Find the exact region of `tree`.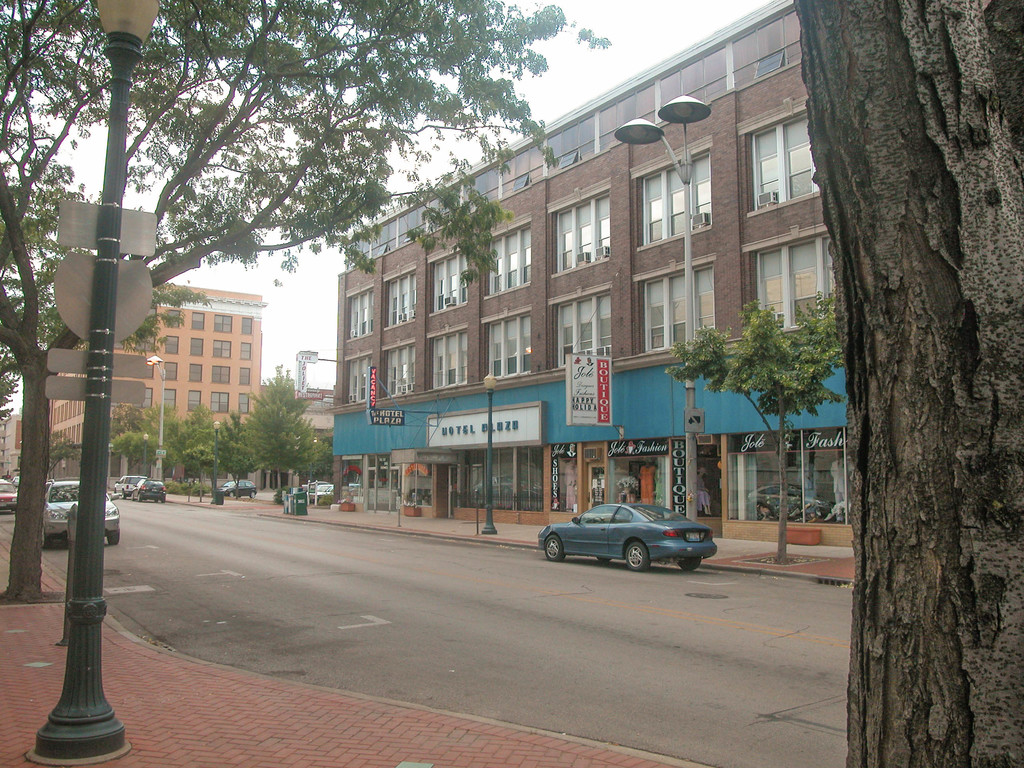
Exact region: detection(799, 0, 1012, 731).
